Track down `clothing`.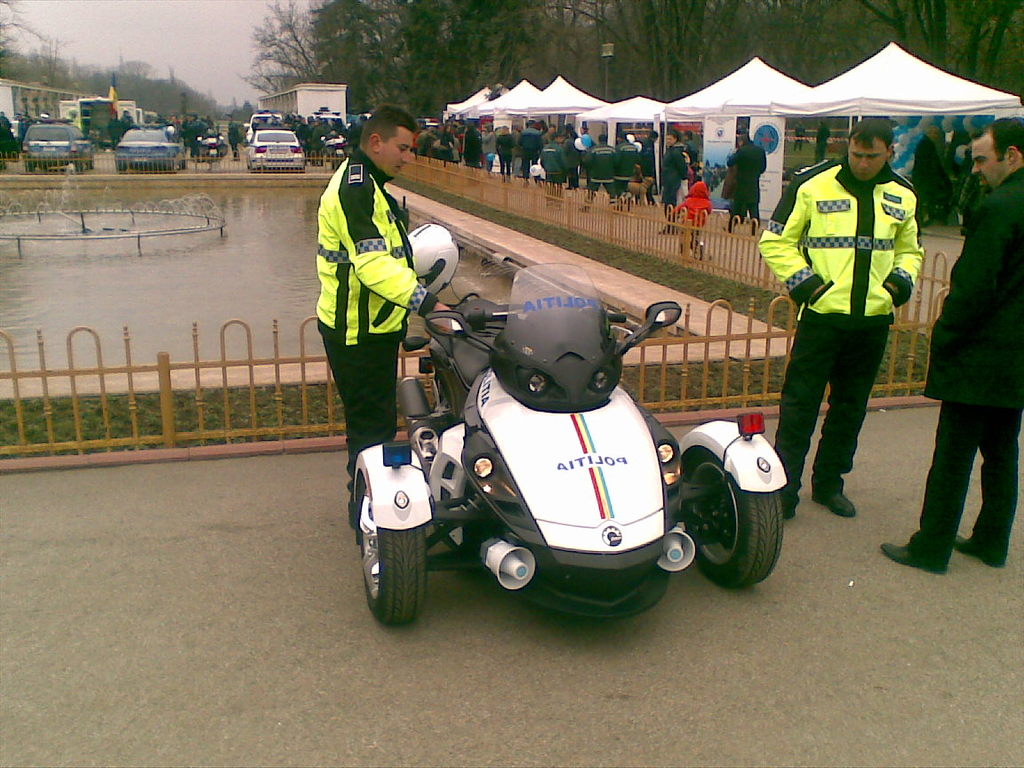
Tracked to select_region(519, 127, 544, 180).
